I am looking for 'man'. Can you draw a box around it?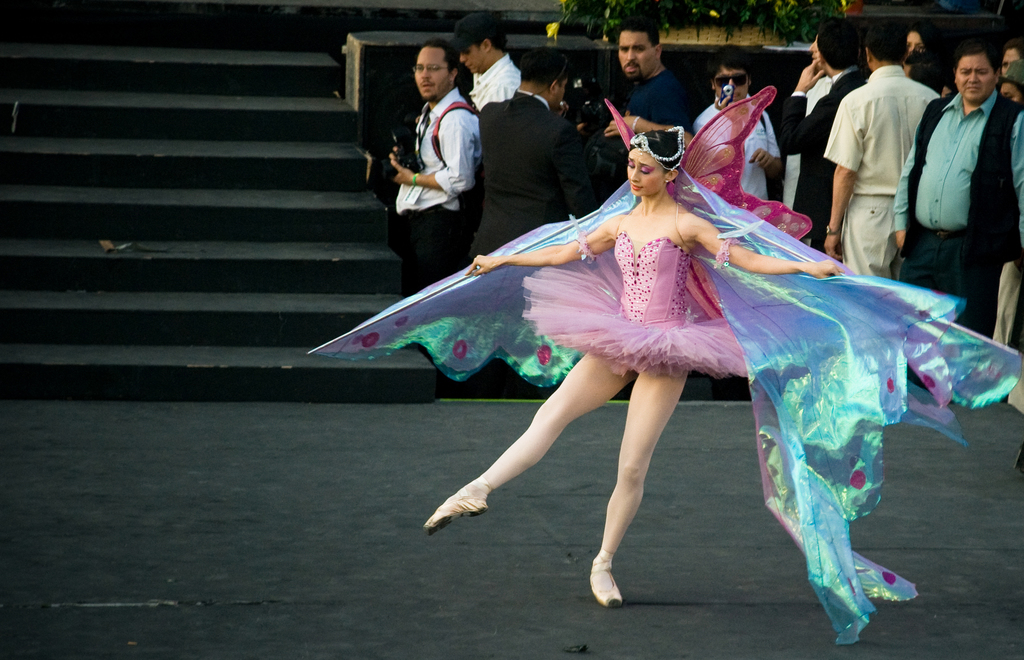
Sure, the bounding box is [x1=783, y1=29, x2=866, y2=251].
